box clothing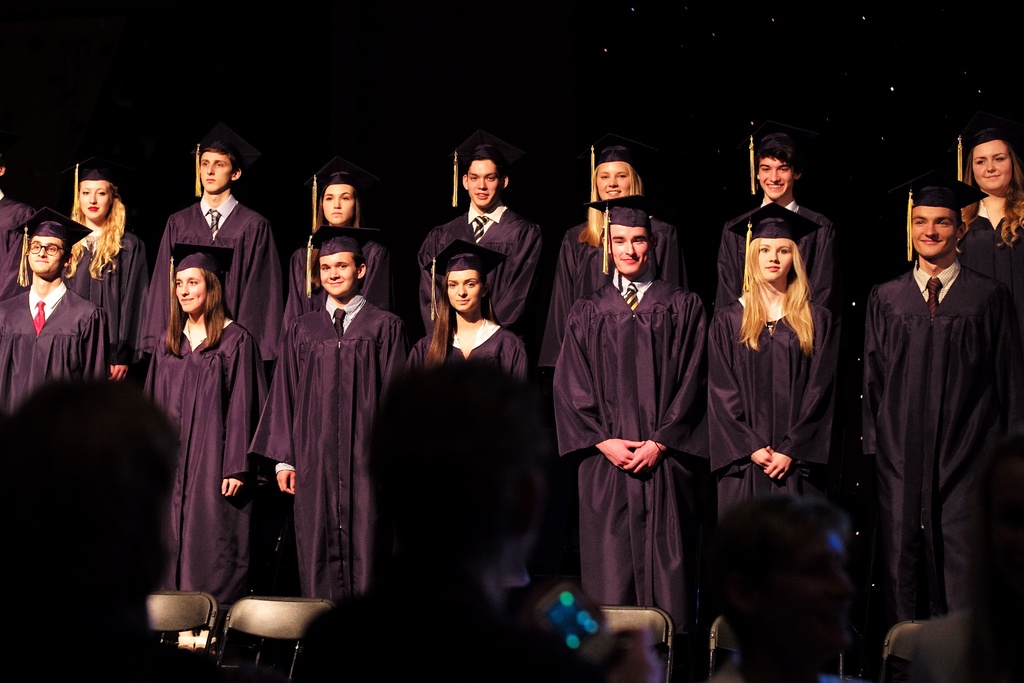
[0,189,50,288]
